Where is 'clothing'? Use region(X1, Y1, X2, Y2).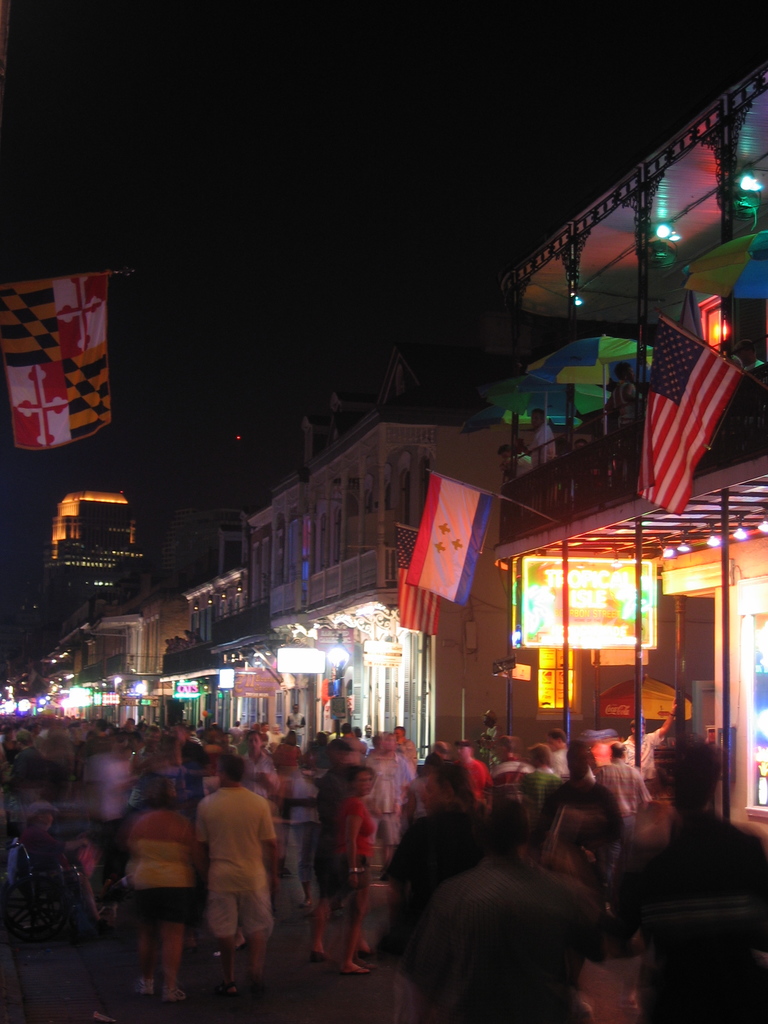
region(183, 766, 290, 991).
